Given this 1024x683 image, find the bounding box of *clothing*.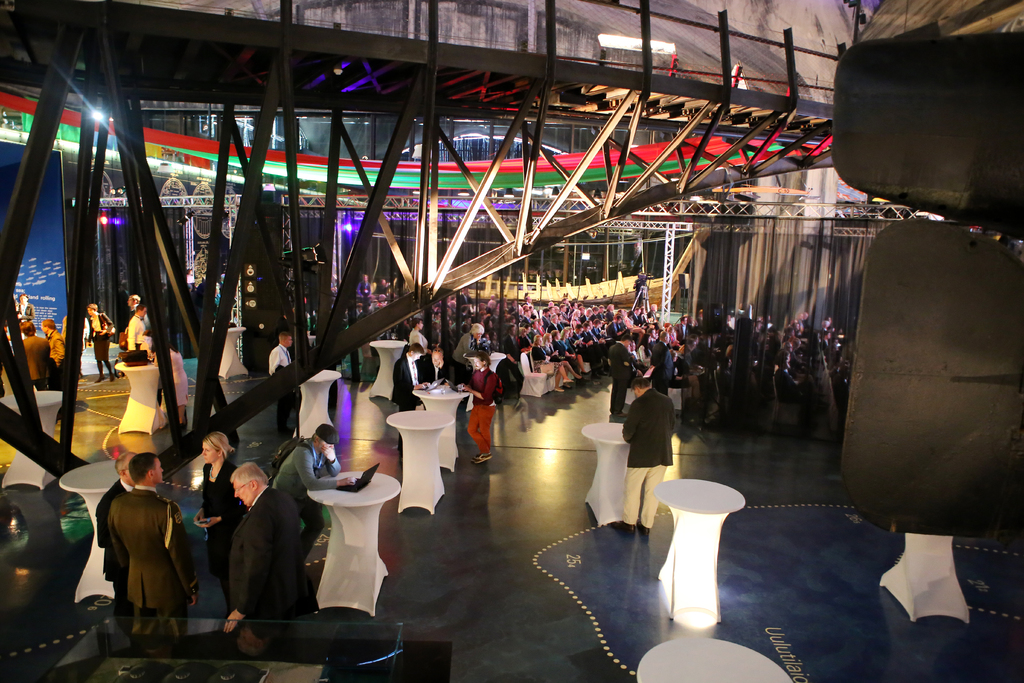
(653, 348, 680, 381).
